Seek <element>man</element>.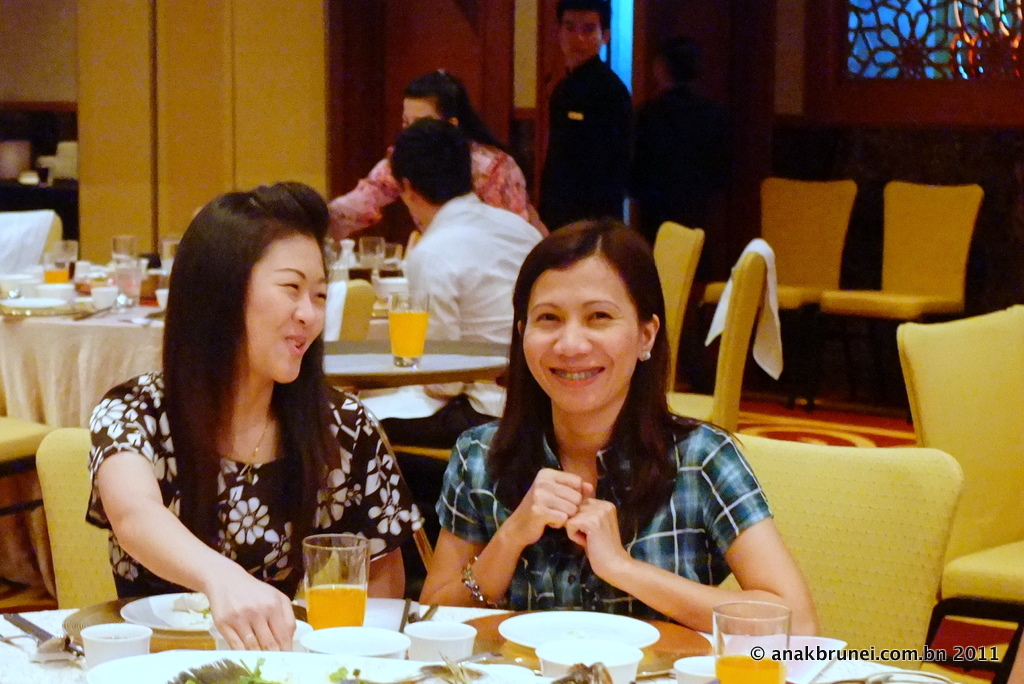
l=530, t=51, r=646, b=218.
